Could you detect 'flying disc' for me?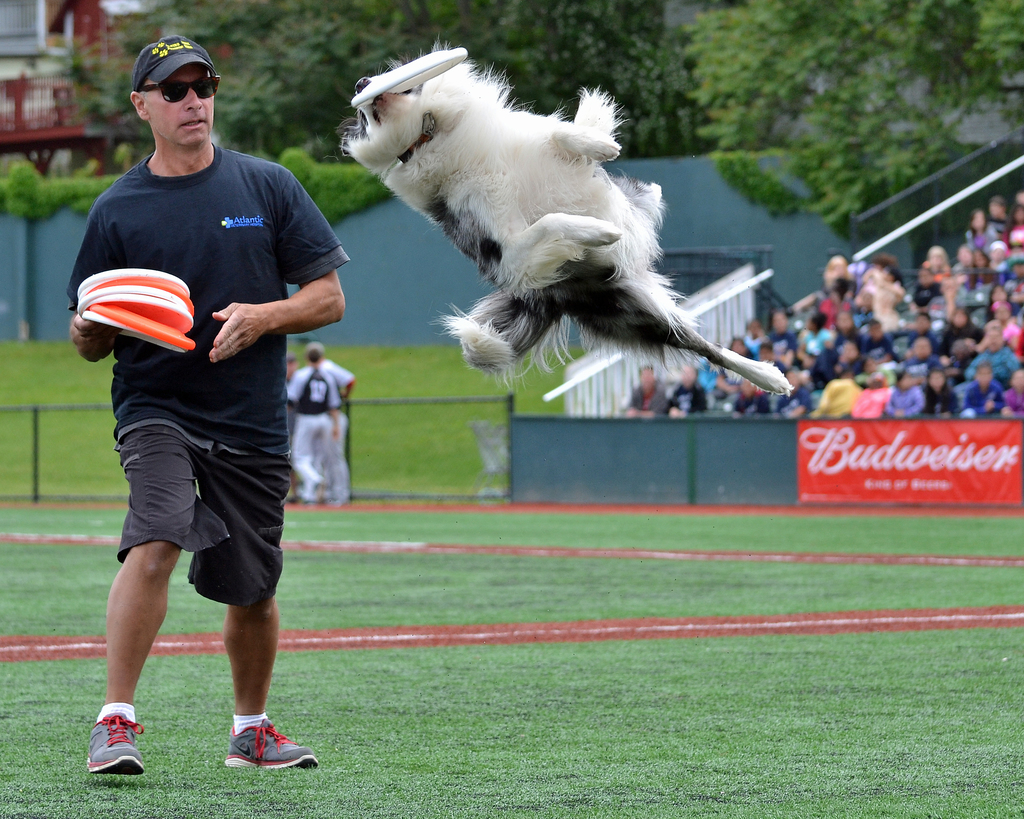
Detection result: locate(351, 47, 464, 105).
